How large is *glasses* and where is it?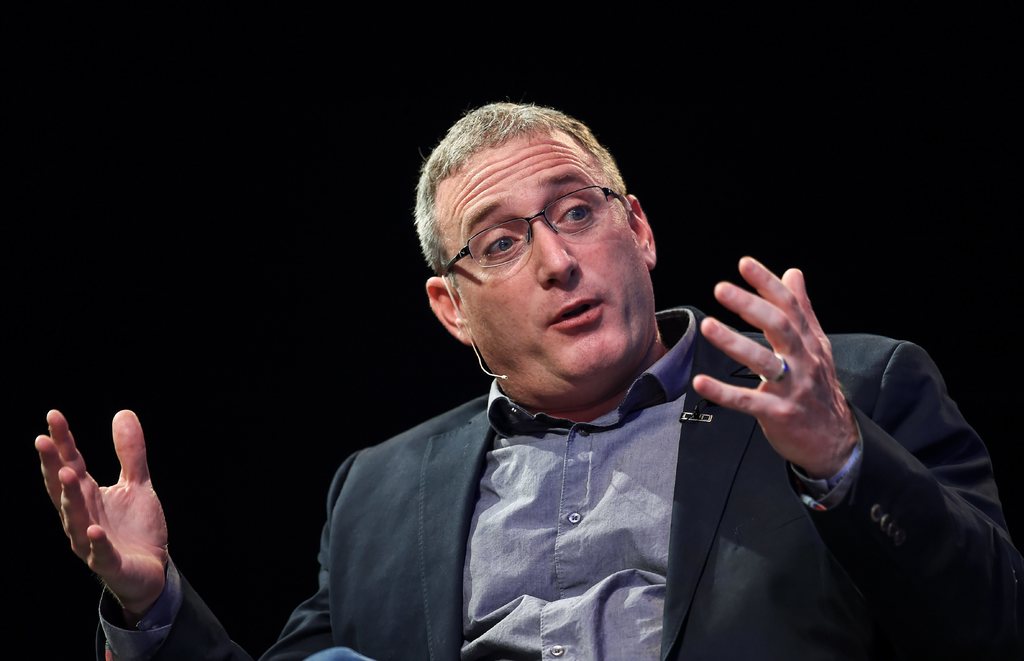
Bounding box: 440/183/623/277.
